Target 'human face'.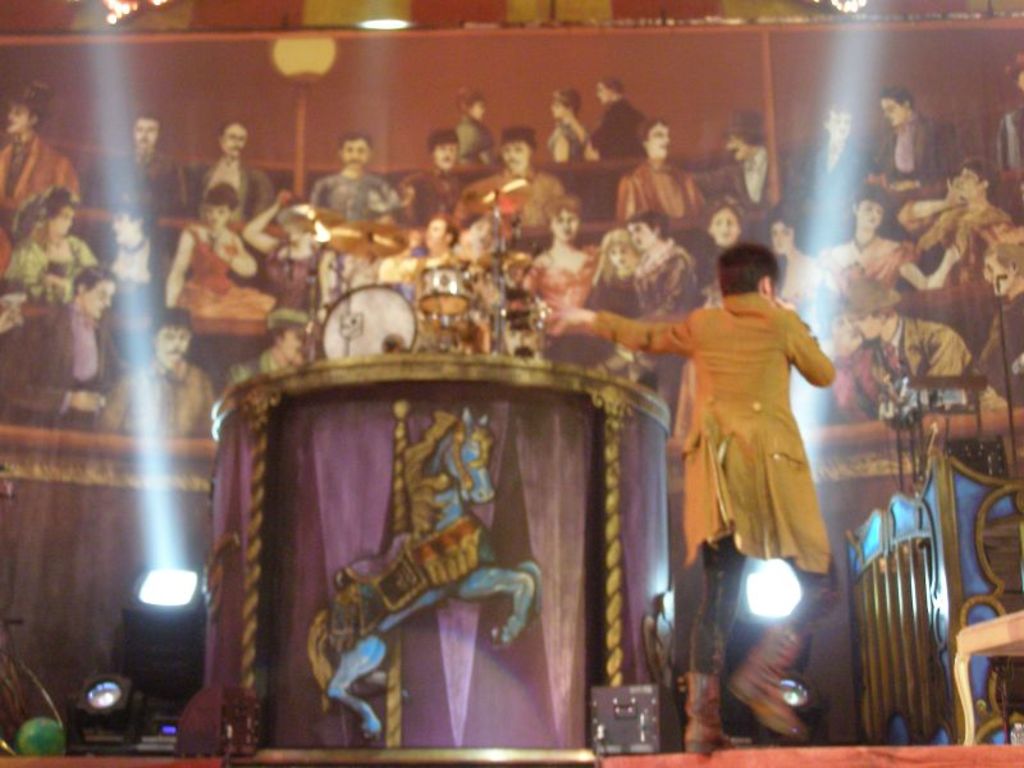
Target region: <bbox>49, 209, 74, 239</bbox>.
